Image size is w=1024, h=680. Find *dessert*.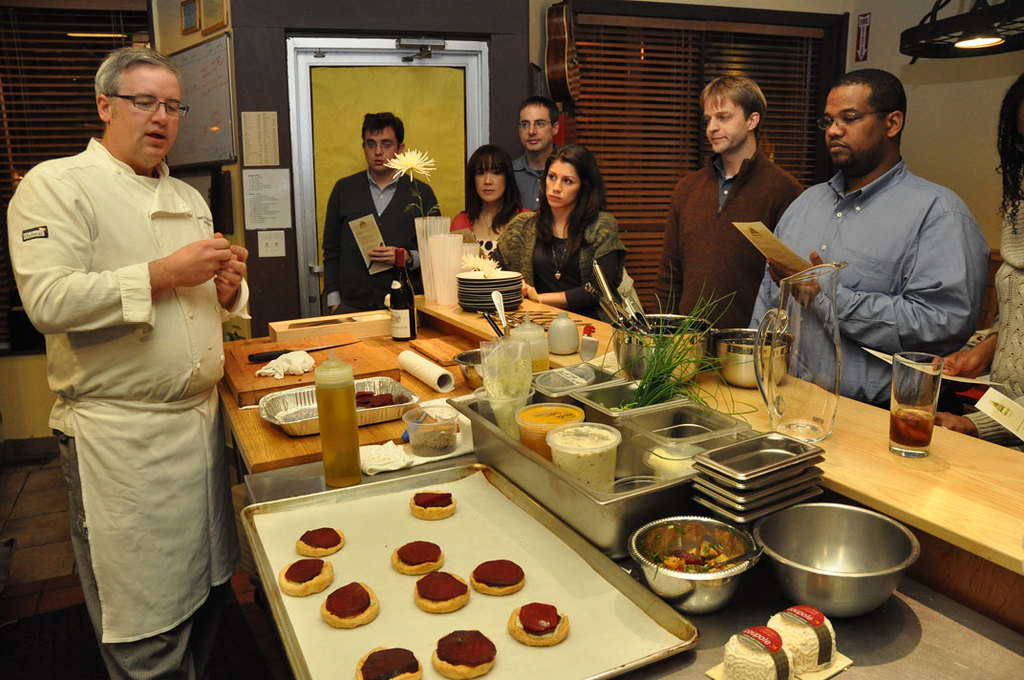
select_region(524, 402, 577, 455).
